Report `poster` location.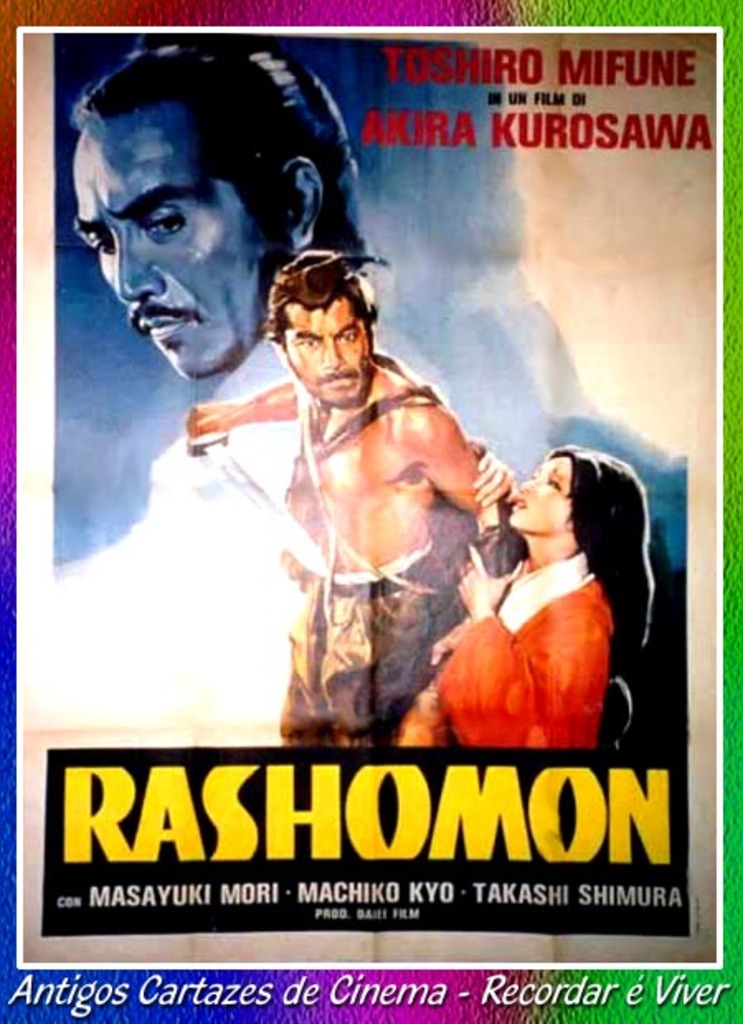
Report: region(0, 0, 741, 1022).
